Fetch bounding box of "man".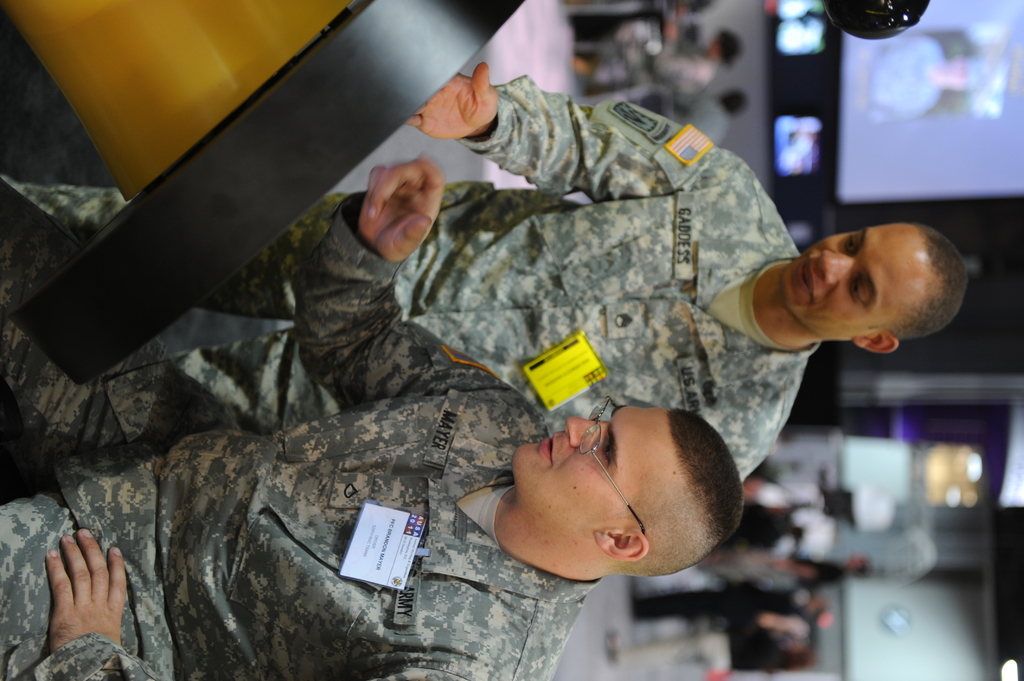
Bbox: detection(0, 156, 744, 680).
